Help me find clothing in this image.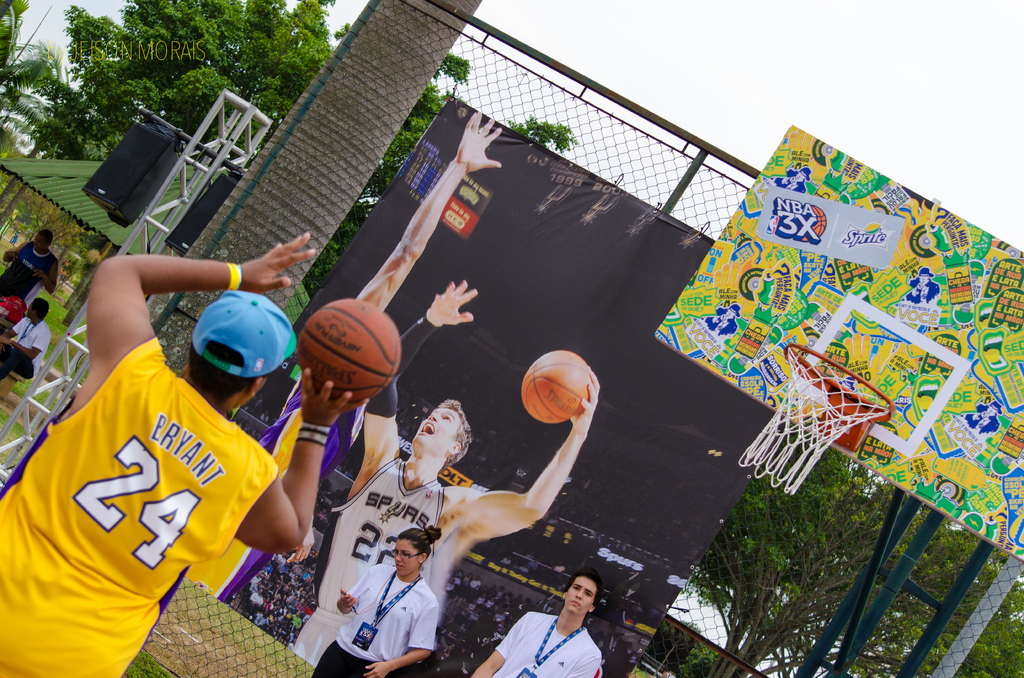
Found it: detection(29, 304, 282, 648).
